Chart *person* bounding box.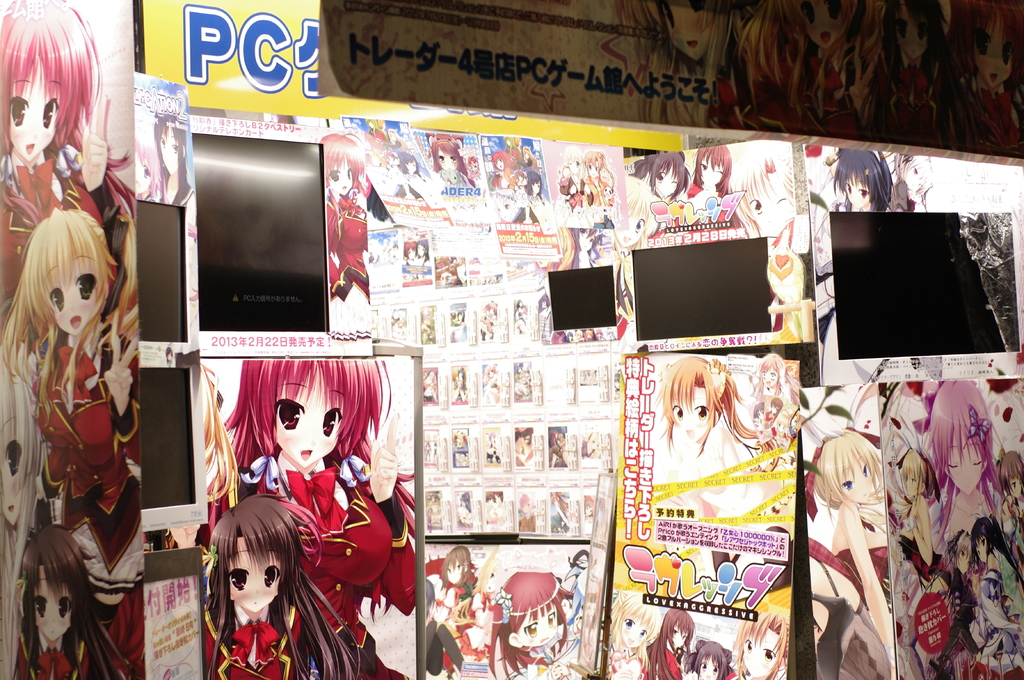
Charted: left=907, top=373, right=1003, bottom=553.
